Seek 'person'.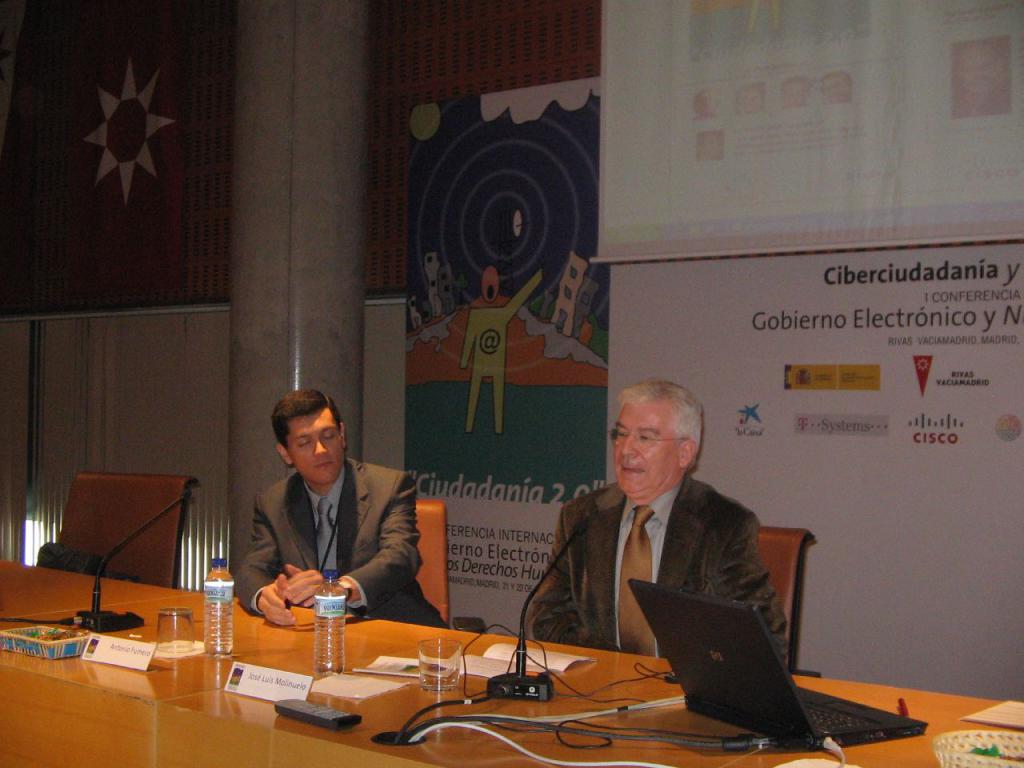
select_region(231, 386, 415, 647).
